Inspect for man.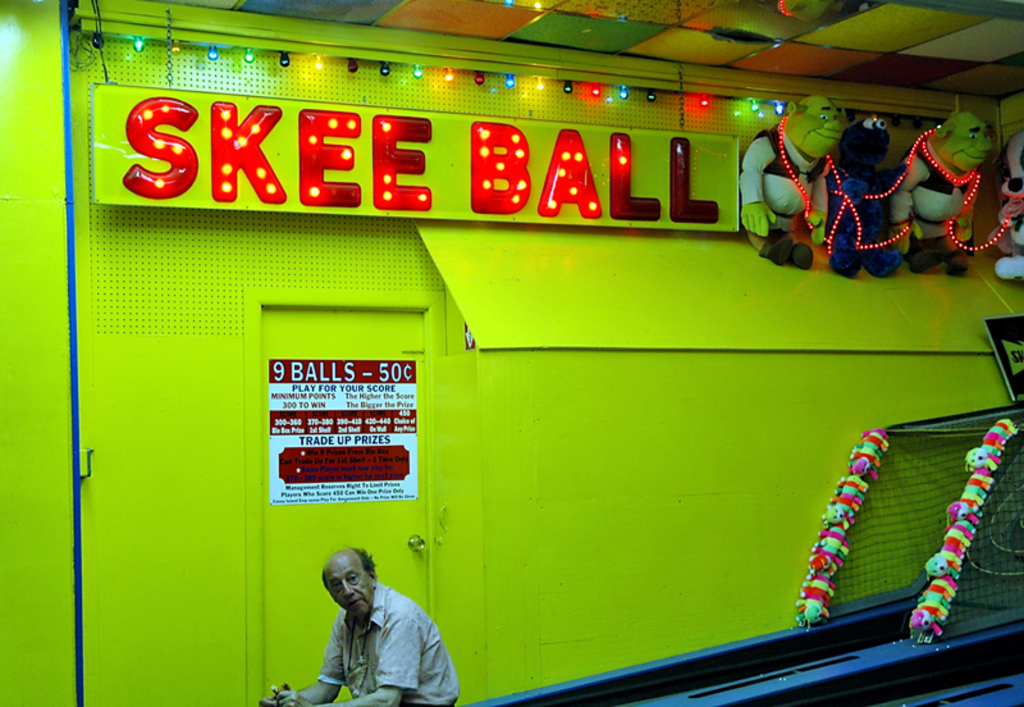
Inspection: 293/538/438/695.
